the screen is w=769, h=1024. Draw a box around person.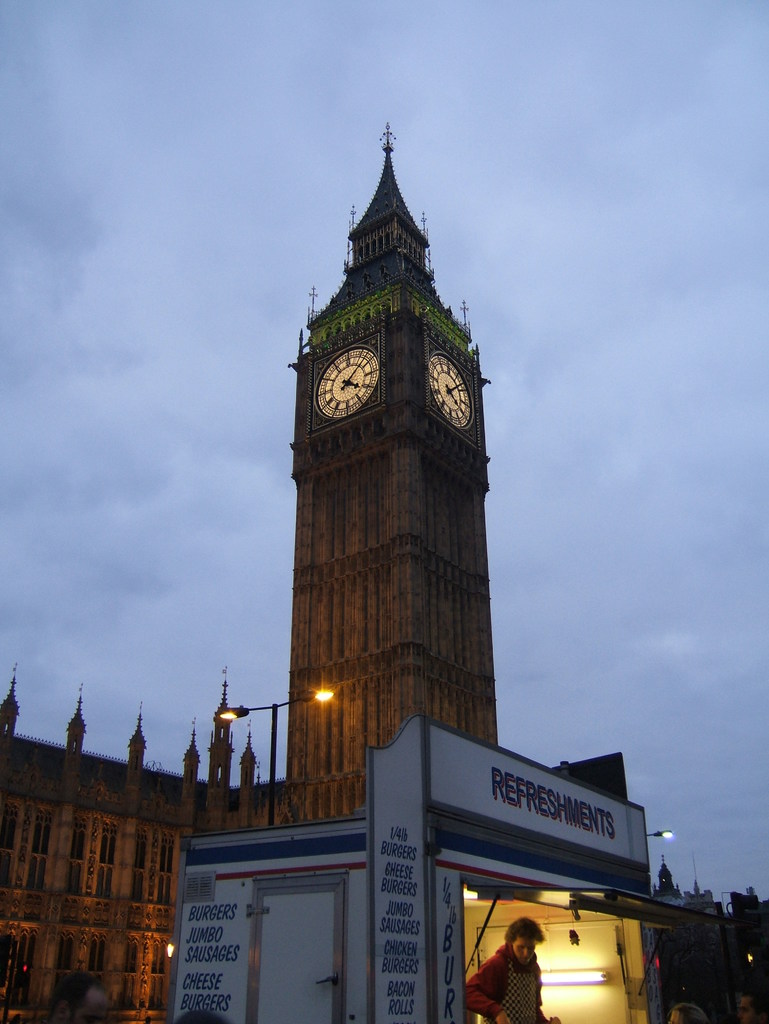
<box>665,1004,703,1023</box>.
